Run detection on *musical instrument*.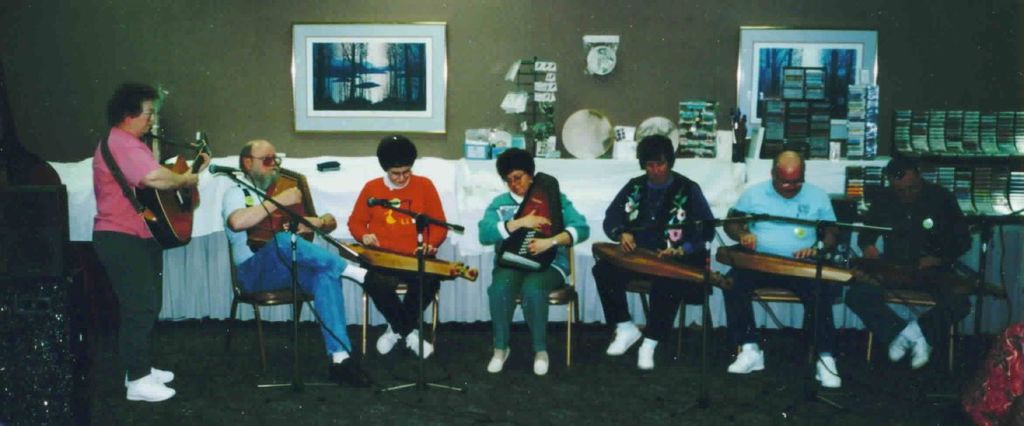
Result: pyautogui.locateOnScreen(498, 168, 567, 272).
